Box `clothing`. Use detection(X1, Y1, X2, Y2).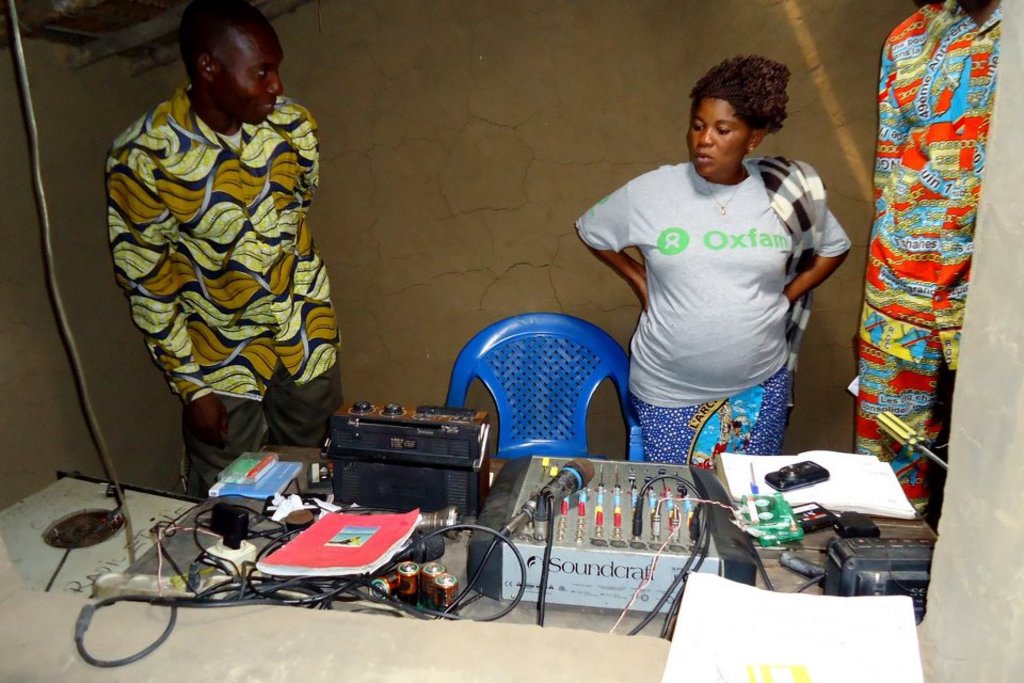
detection(105, 93, 351, 501).
